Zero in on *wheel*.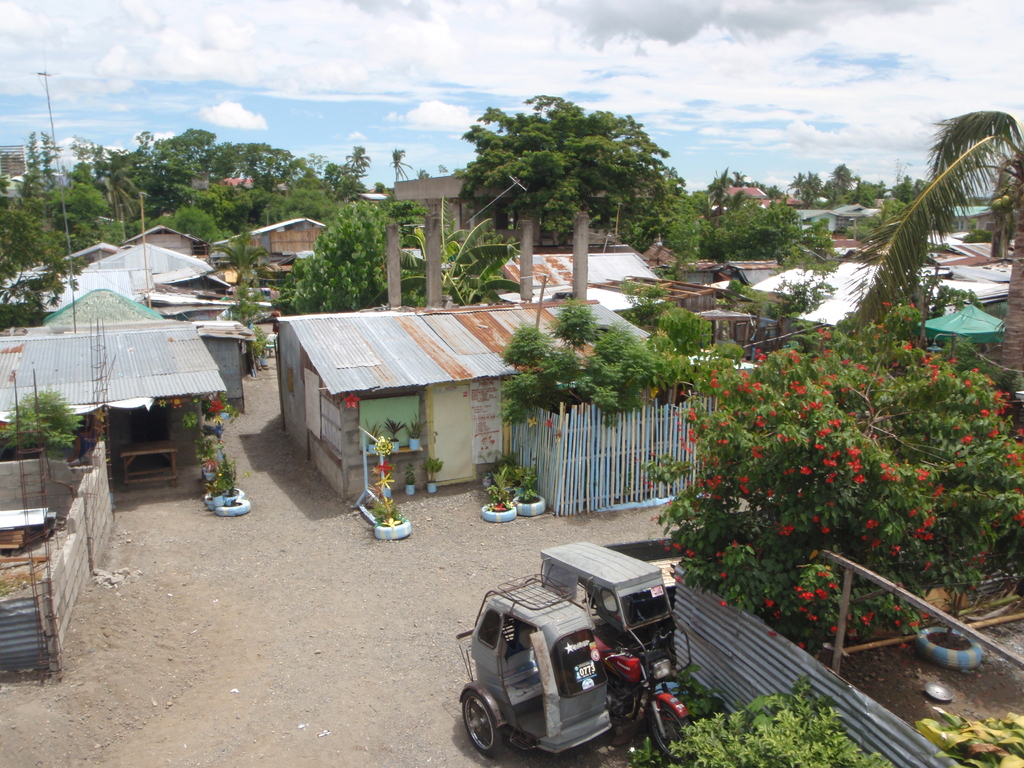
Zeroed in: 650, 705, 694, 758.
